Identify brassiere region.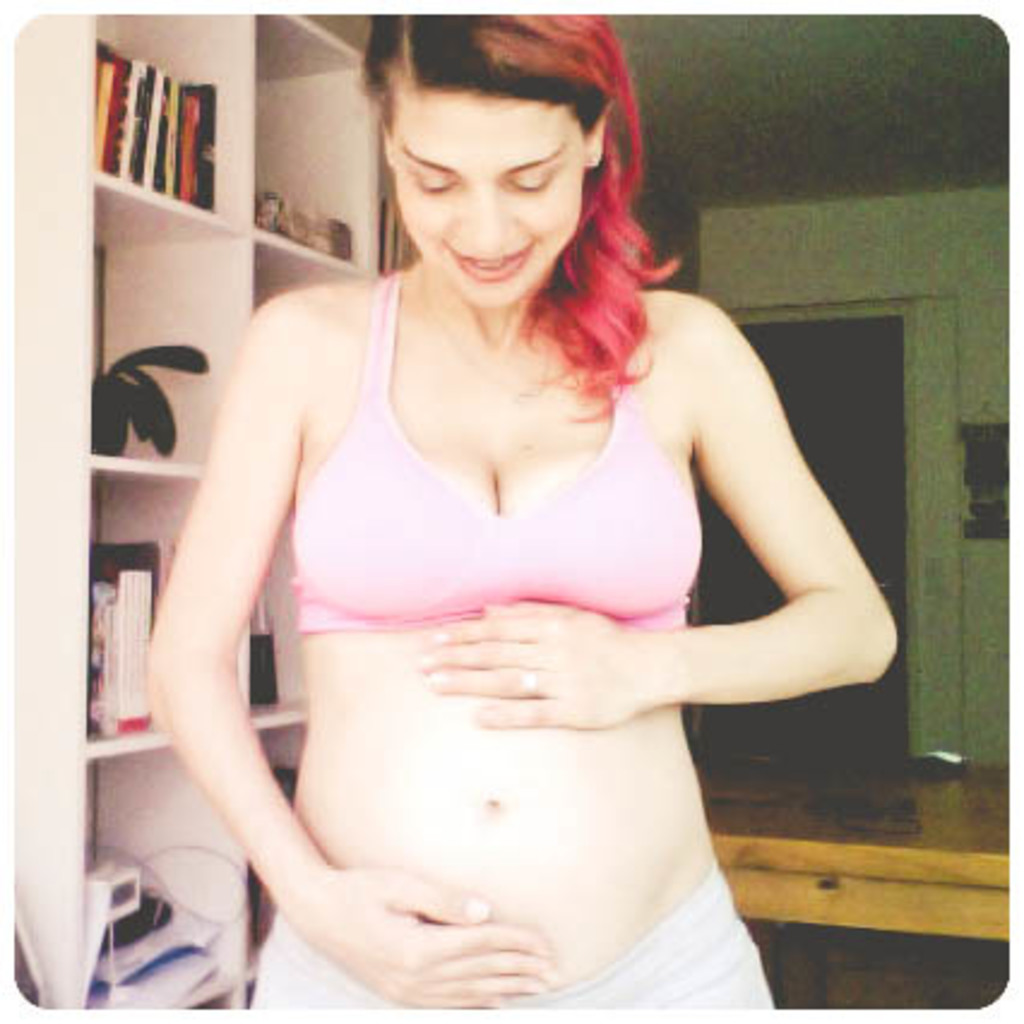
Region: 279,272,707,635.
